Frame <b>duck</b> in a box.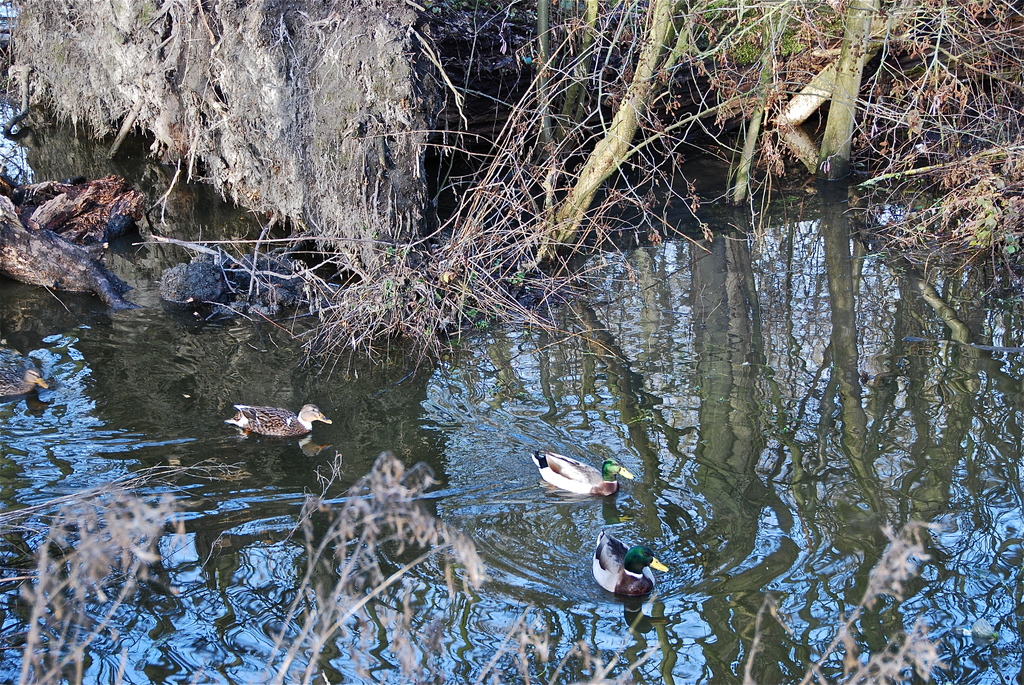
{"left": 220, "top": 402, "right": 328, "bottom": 440}.
